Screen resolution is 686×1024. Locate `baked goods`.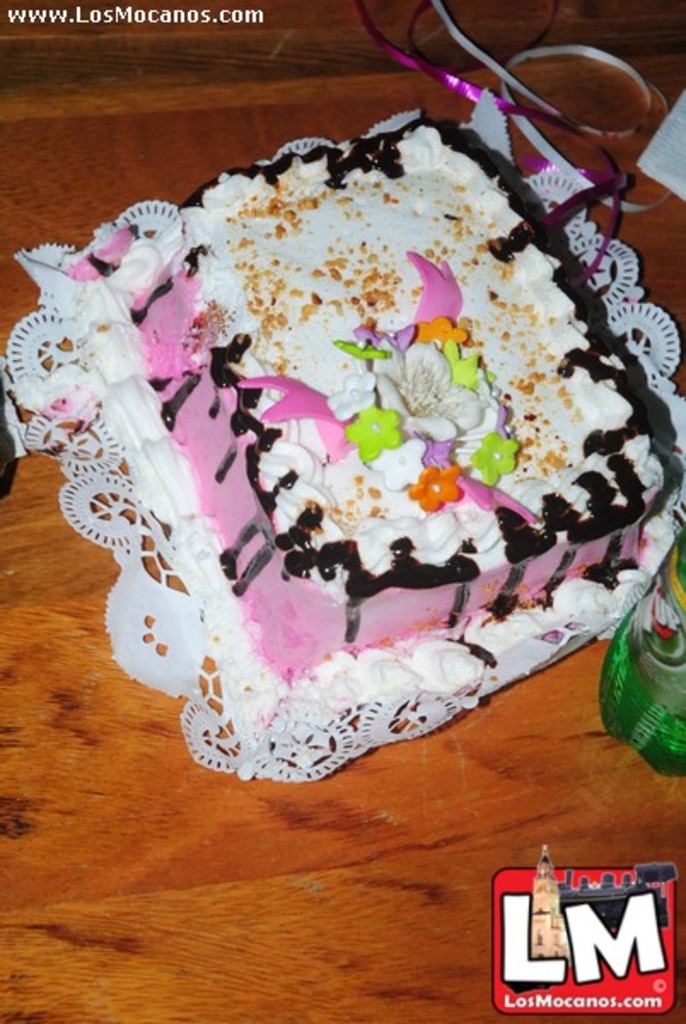
7 118 674 739.
